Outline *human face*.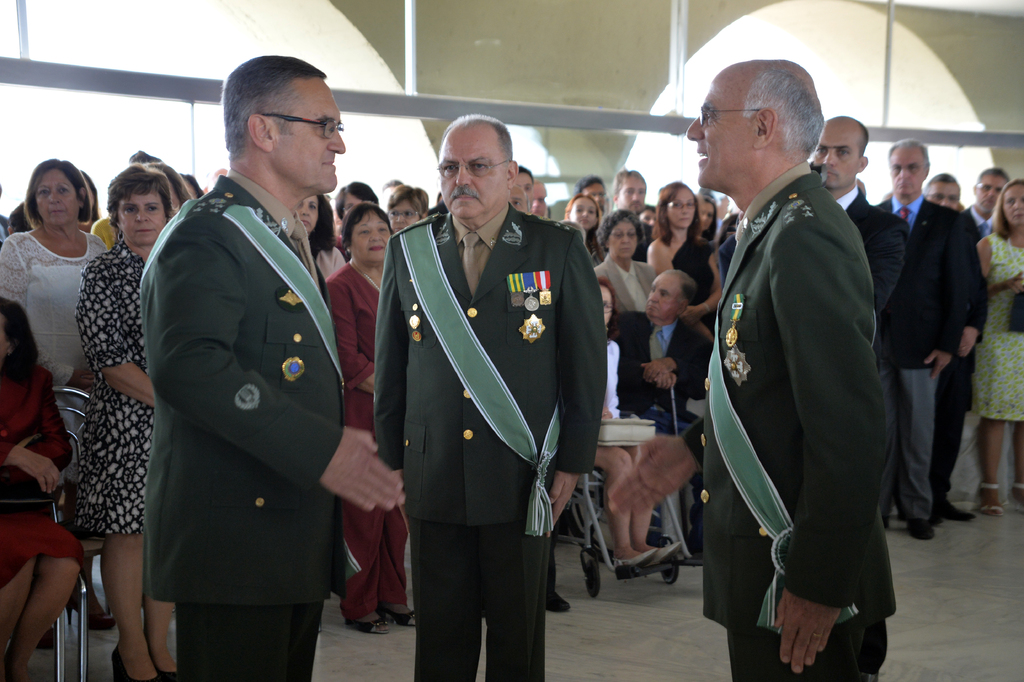
Outline: bbox=(811, 122, 862, 187).
